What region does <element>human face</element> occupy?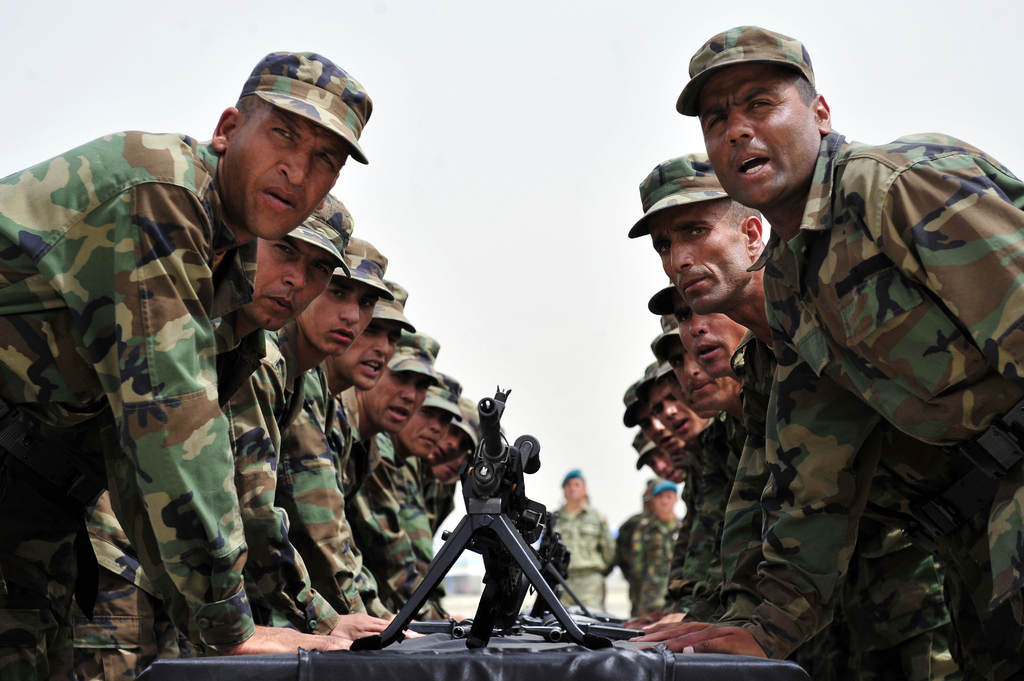
x1=371, y1=368, x2=434, y2=427.
